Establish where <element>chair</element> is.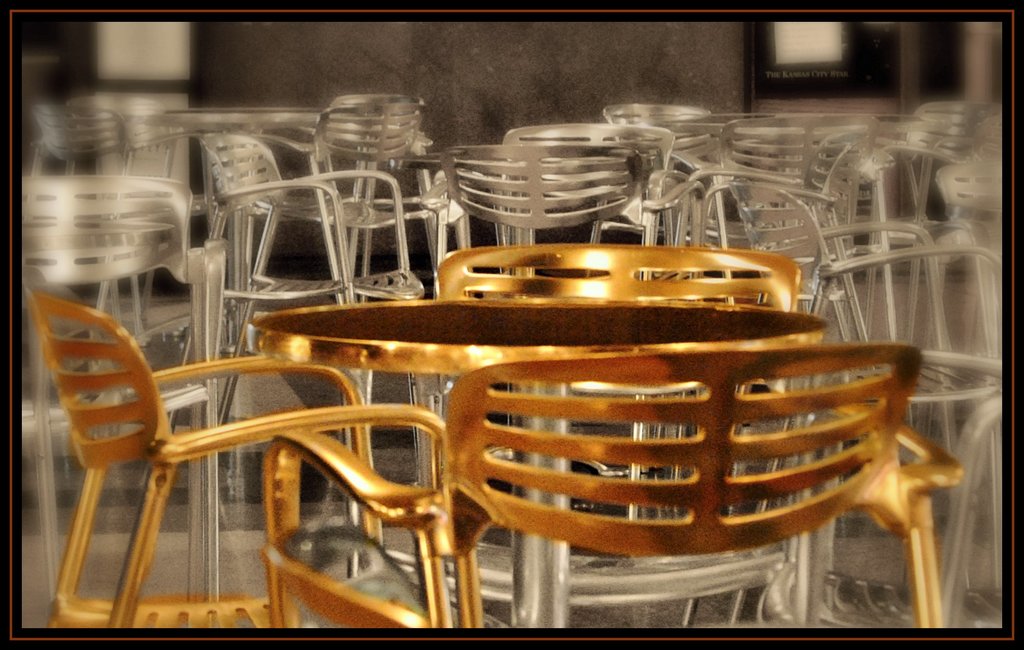
Established at l=18, t=281, r=484, b=625.
